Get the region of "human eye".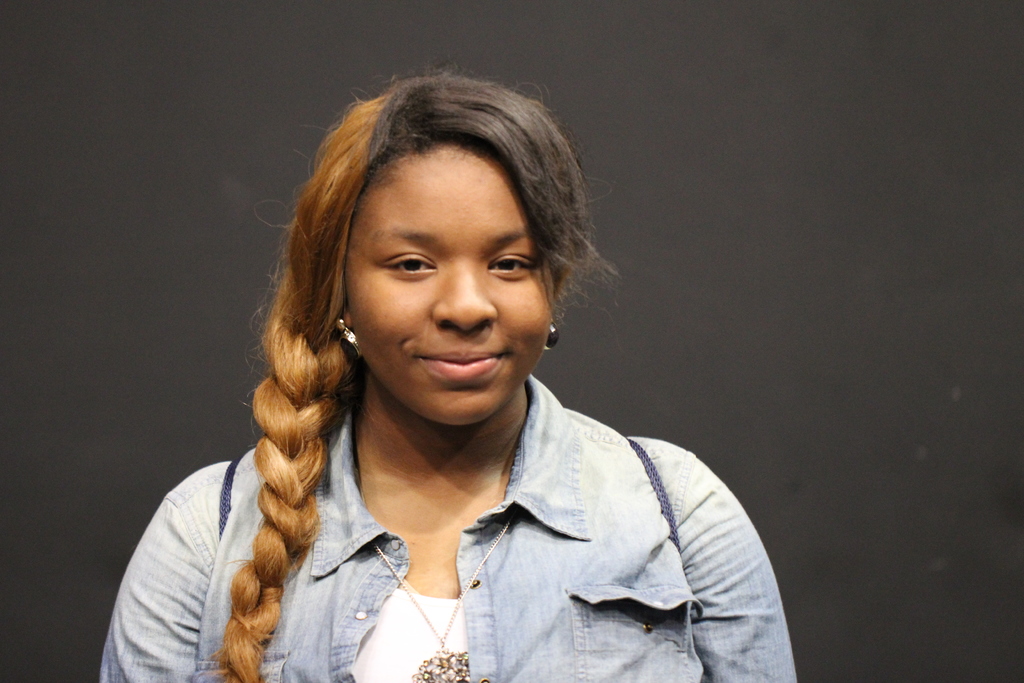
BBox(483, 251, 534, 283).
